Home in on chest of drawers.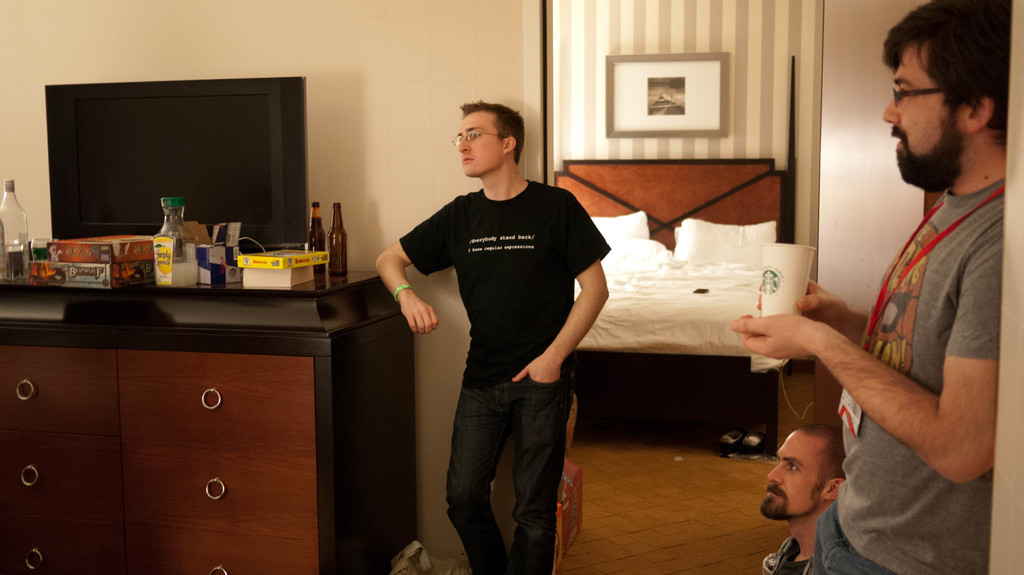
Homed in at {"left": 0, "top": 285, "right": 413, "bottom": 574}.
